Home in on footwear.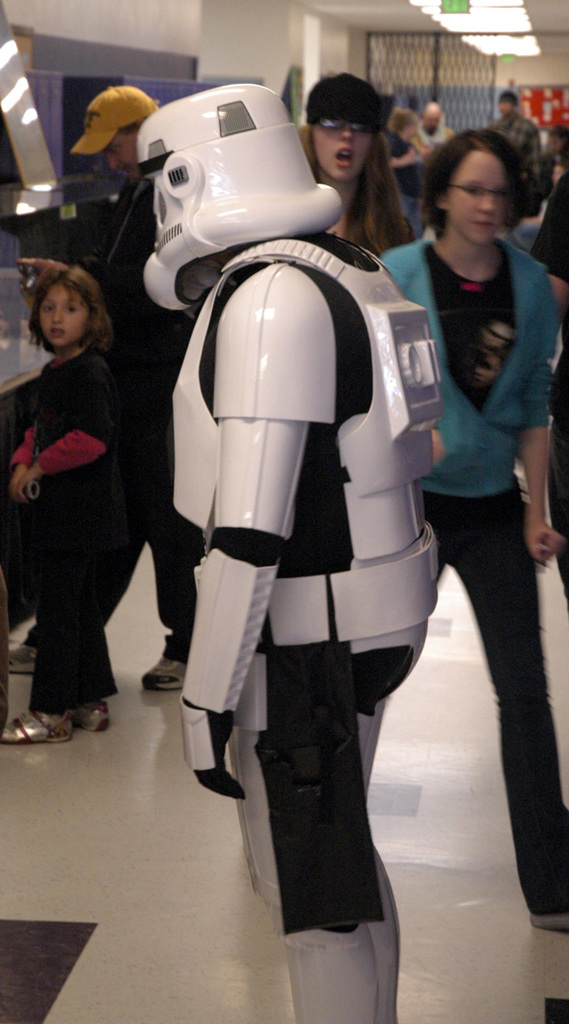
Homed in at 72,699,106,732.
